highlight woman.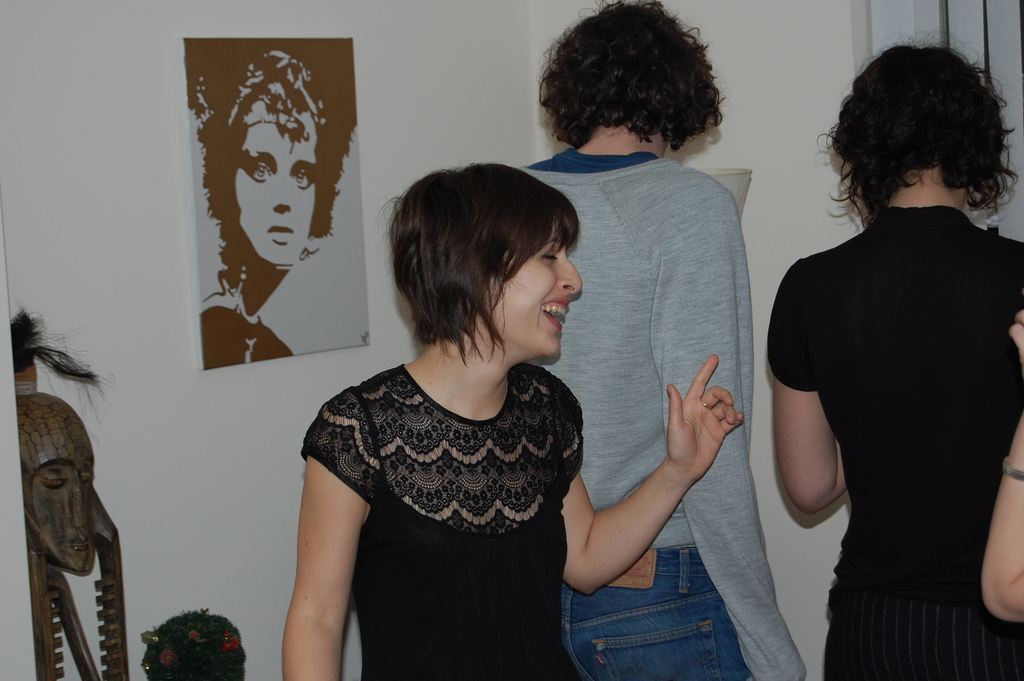
Highlighted region: box(289, 136, 680, 678).
